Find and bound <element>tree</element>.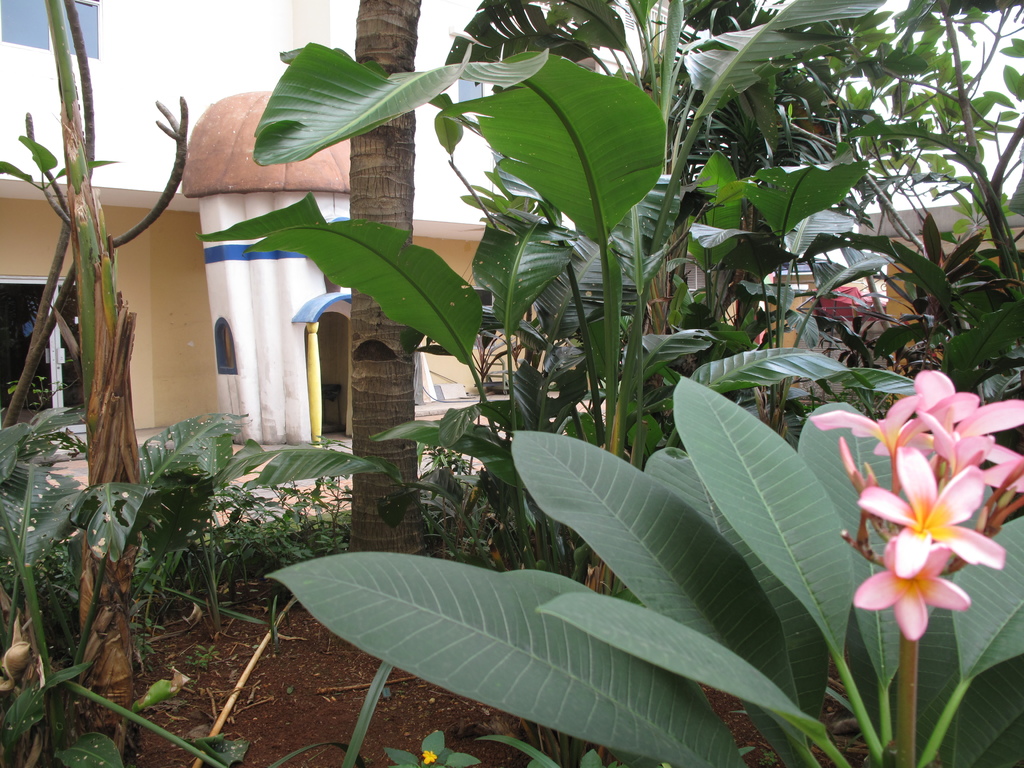
Bound: <bbox>341, 0, 435, 561</bbox>.
